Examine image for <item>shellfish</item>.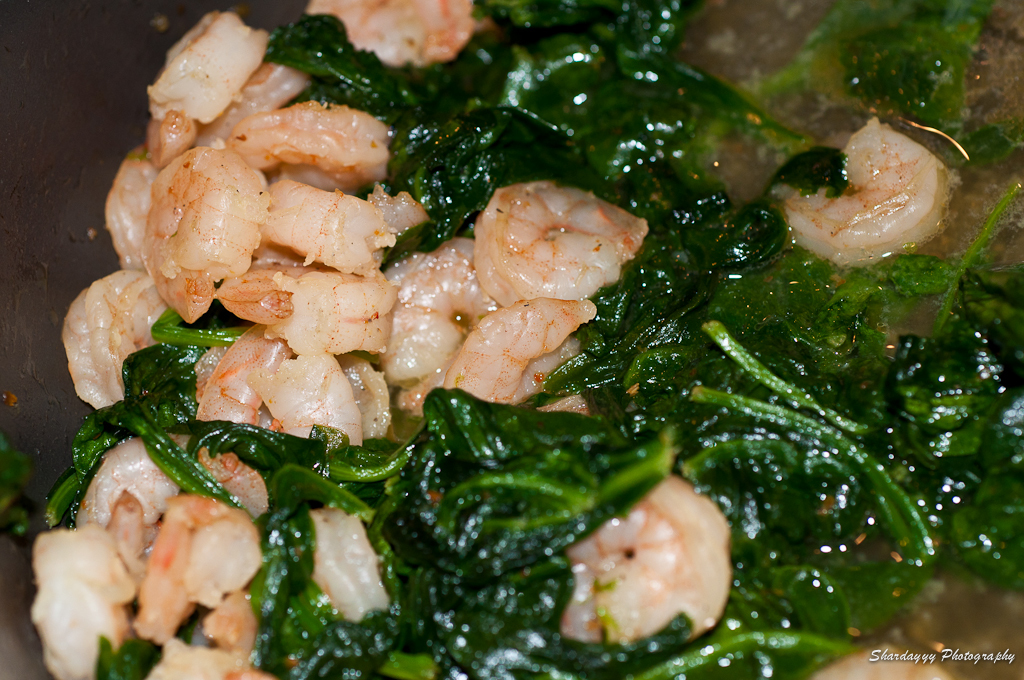
Examination result: <region>551, 472, 730, 641</region>.
